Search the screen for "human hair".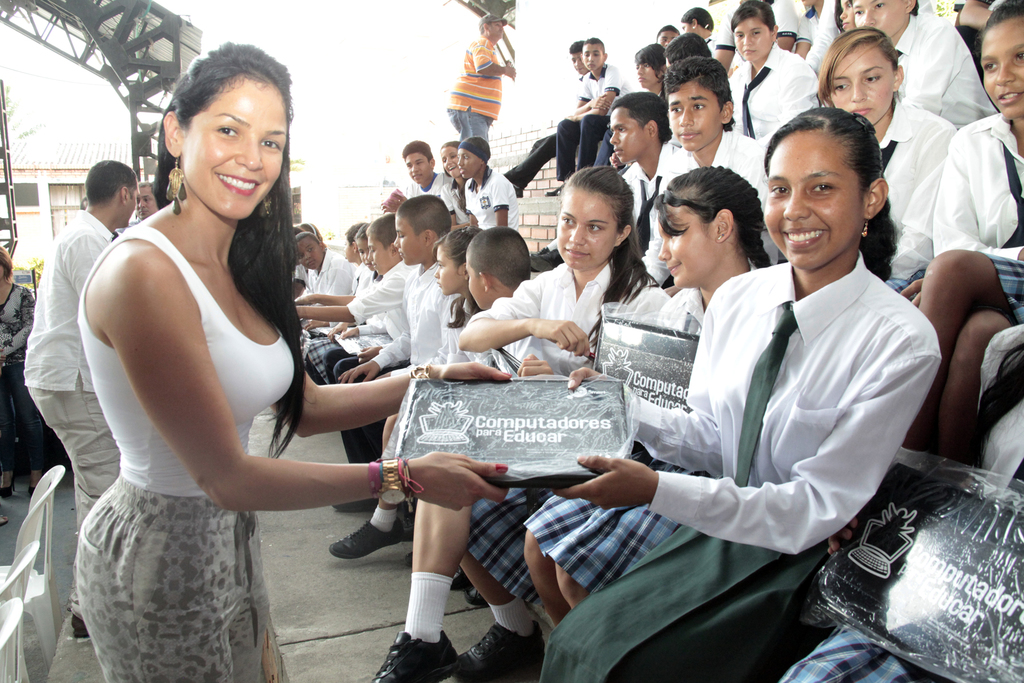
Found at [left=662, top=31, right=712, bottom=61].
